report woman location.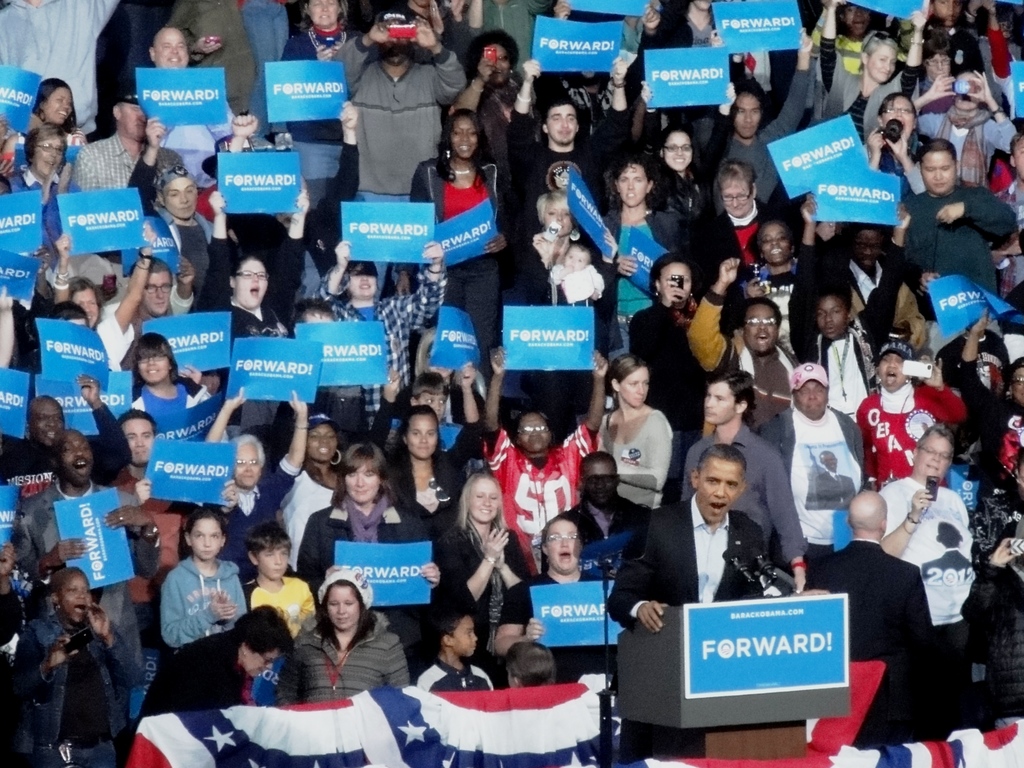
Report: pyautogui.locateOnScreen(124, 331, 209, 445).
